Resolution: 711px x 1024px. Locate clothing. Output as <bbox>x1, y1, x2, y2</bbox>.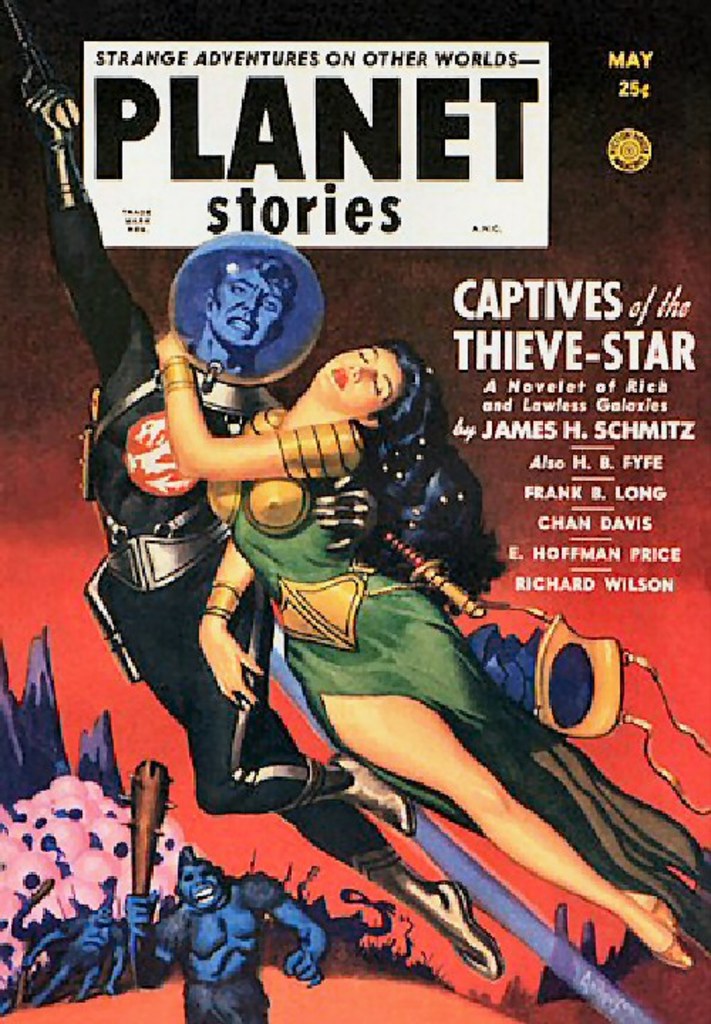
<bbox>48, 145, 410, 882</bbox>.
